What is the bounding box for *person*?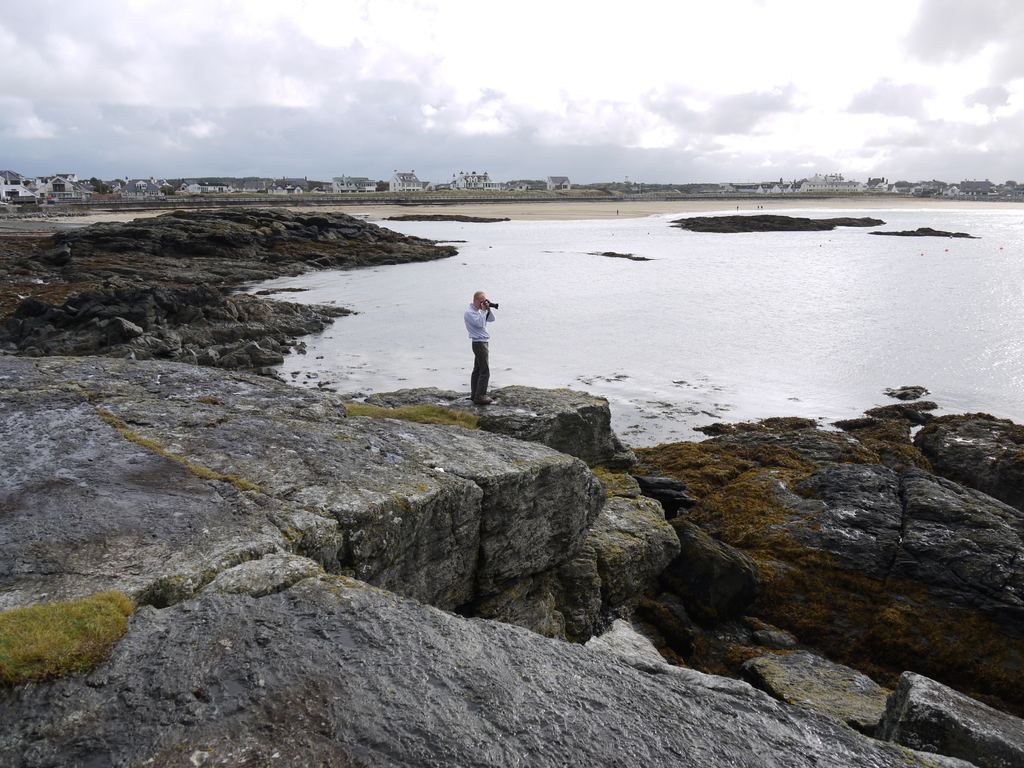
[left=463, top=292, right=495, bottom=404].
